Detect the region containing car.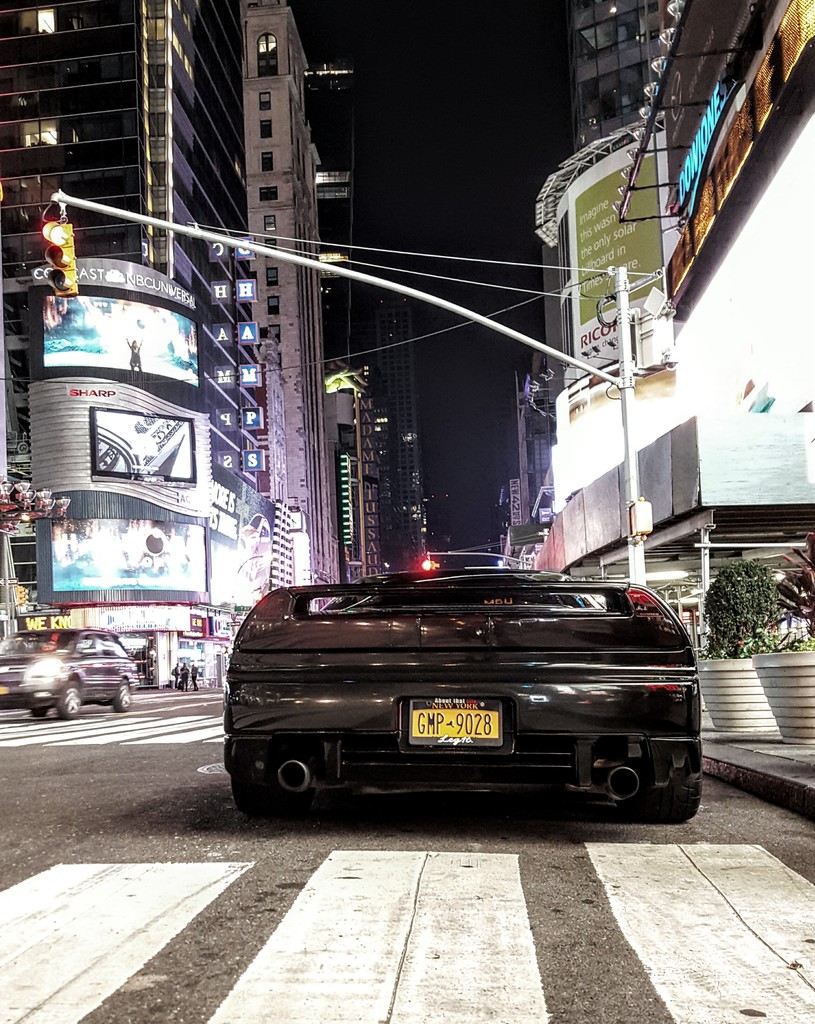
<region>0, 626, 141, 715</region>.
